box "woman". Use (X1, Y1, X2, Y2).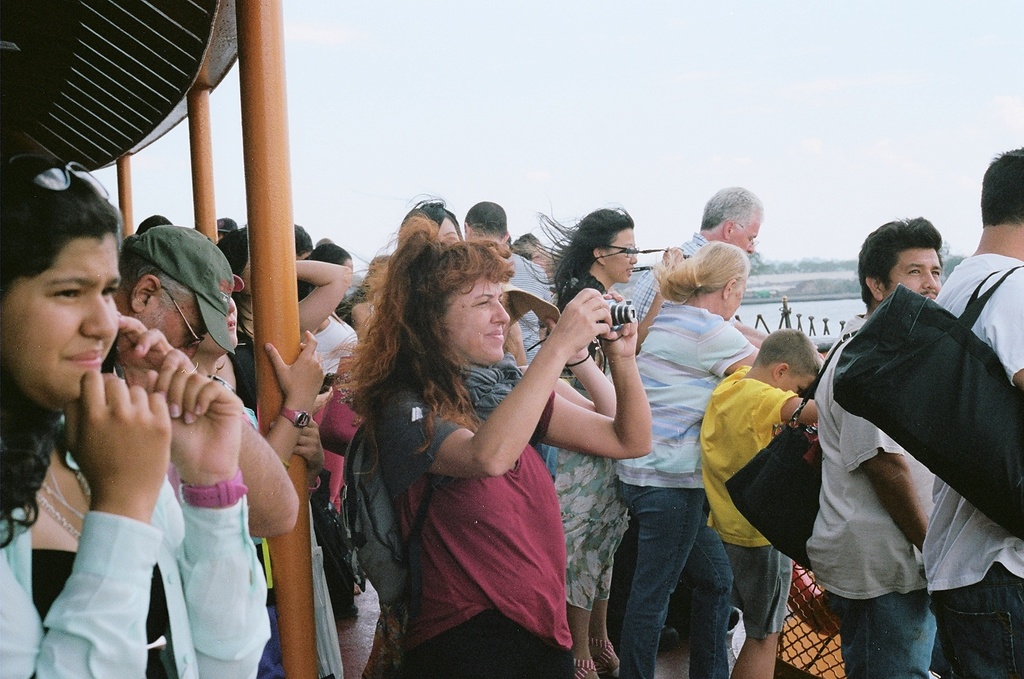
(525, 201, 651, 678).
